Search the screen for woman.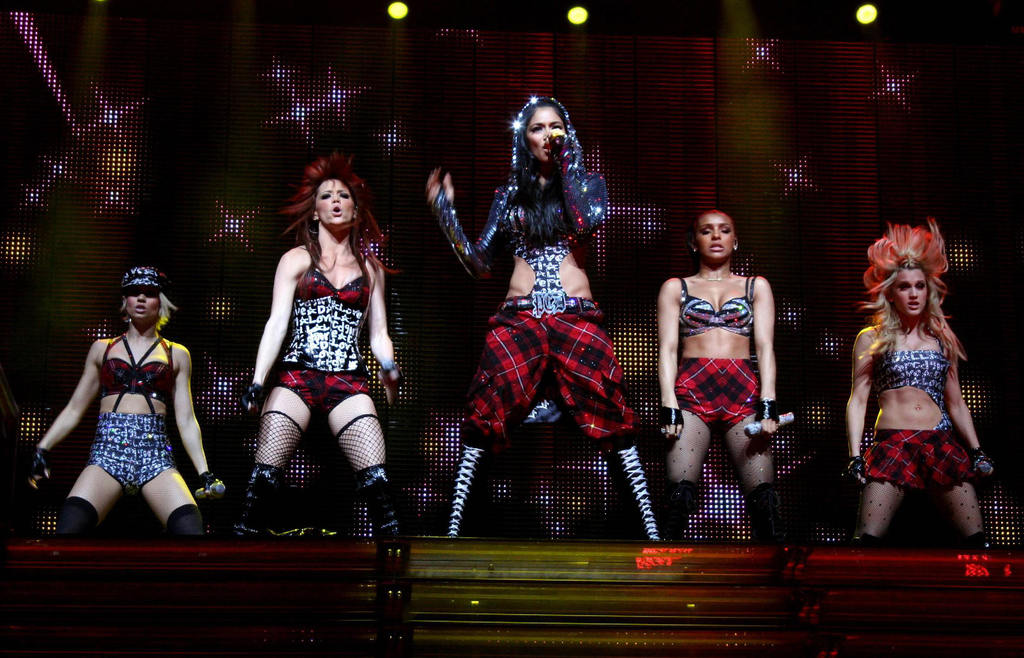
Found at (x1=229, y1=147, x2=414, y2=538).
